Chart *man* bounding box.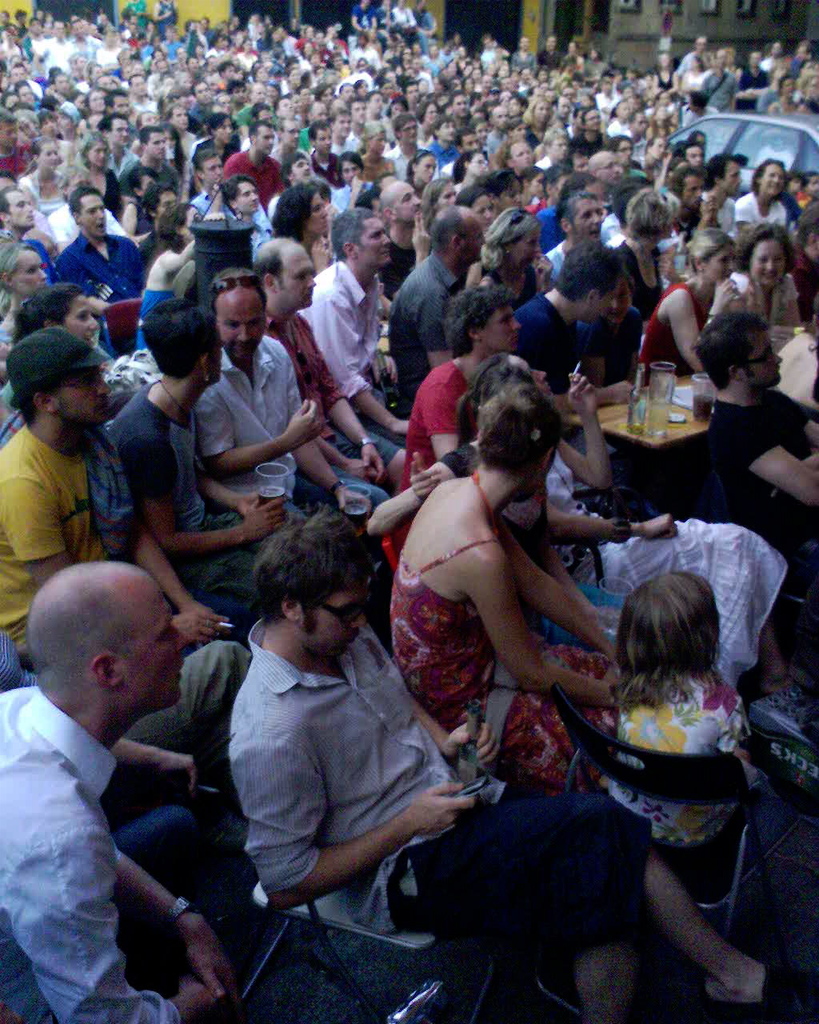
Charted: <region>0, 186, 54, 254</region>.
